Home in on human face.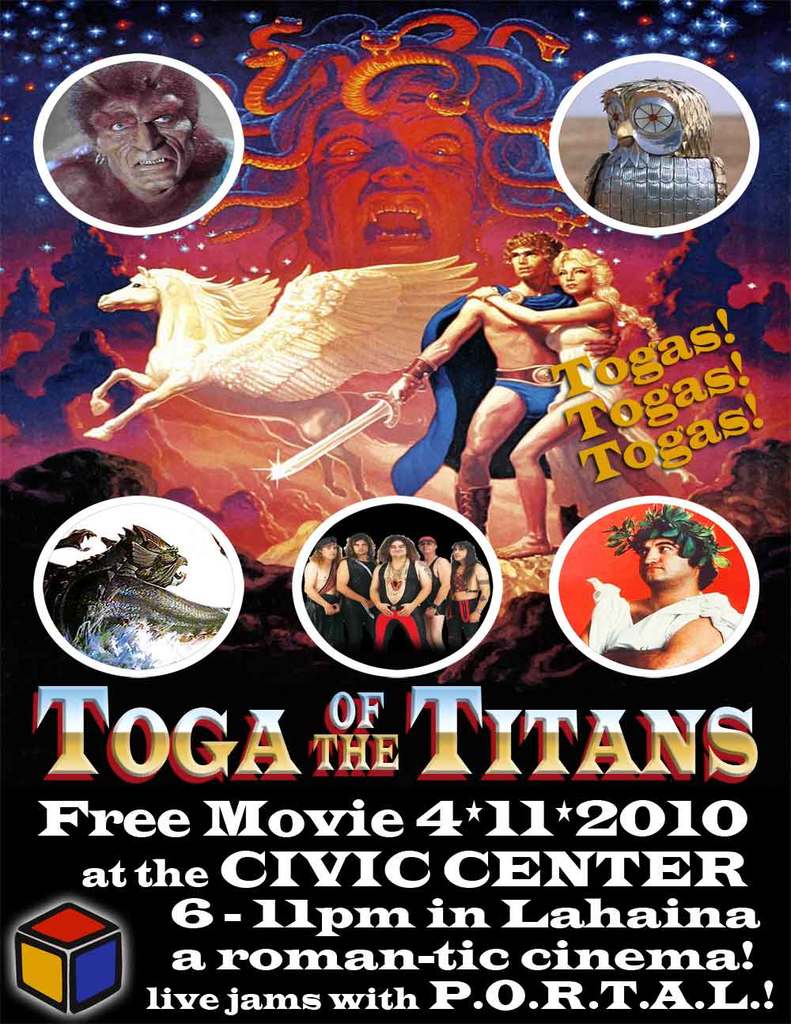
Homed in at crop(507, 248, 543, 276).
